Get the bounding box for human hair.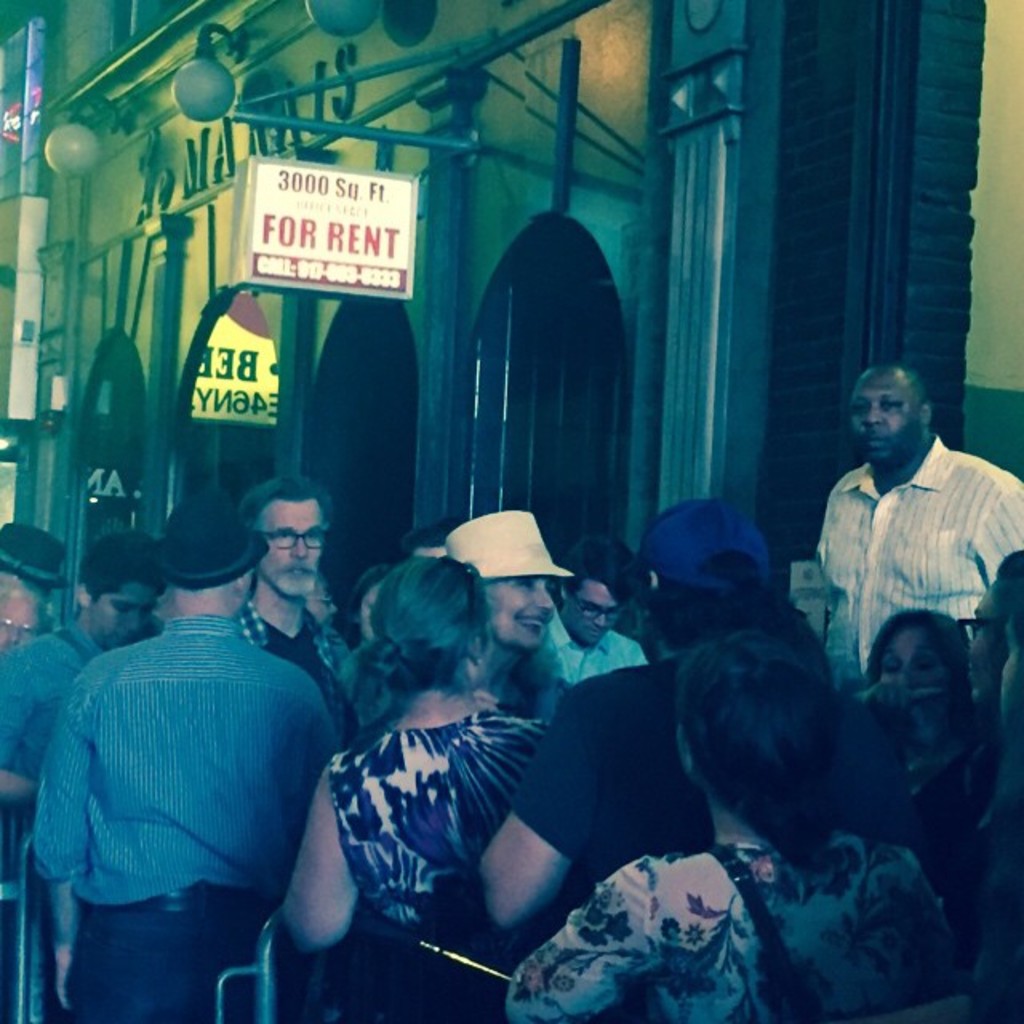
(x1=75, y1=528, x2=181, y2=618).
